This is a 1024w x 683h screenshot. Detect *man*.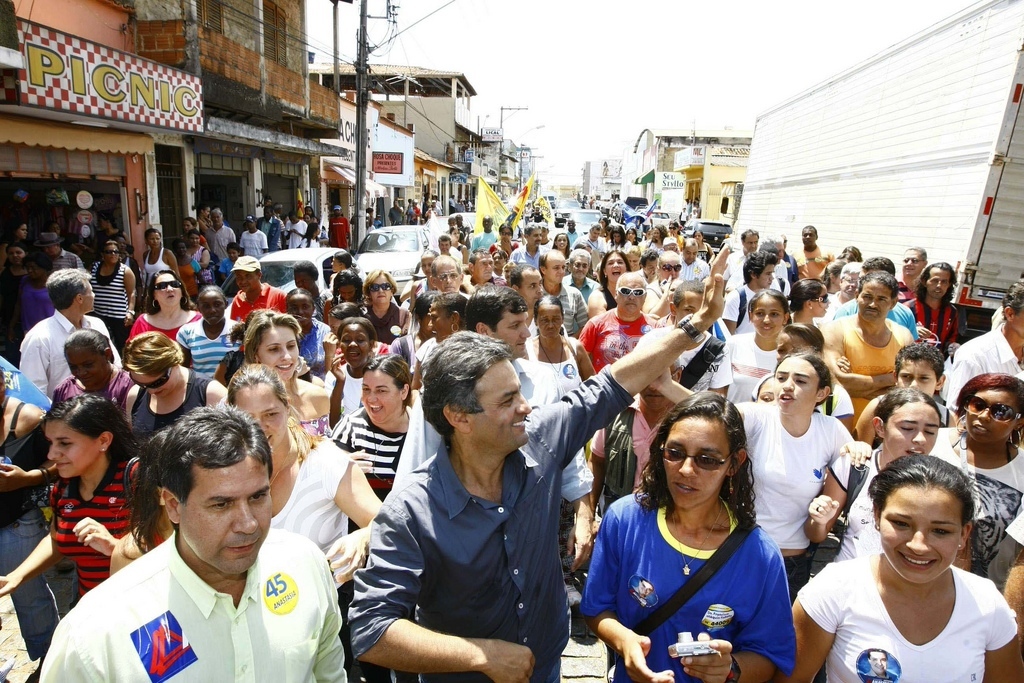
[left=56, top=418, right=353, bottom=682].
